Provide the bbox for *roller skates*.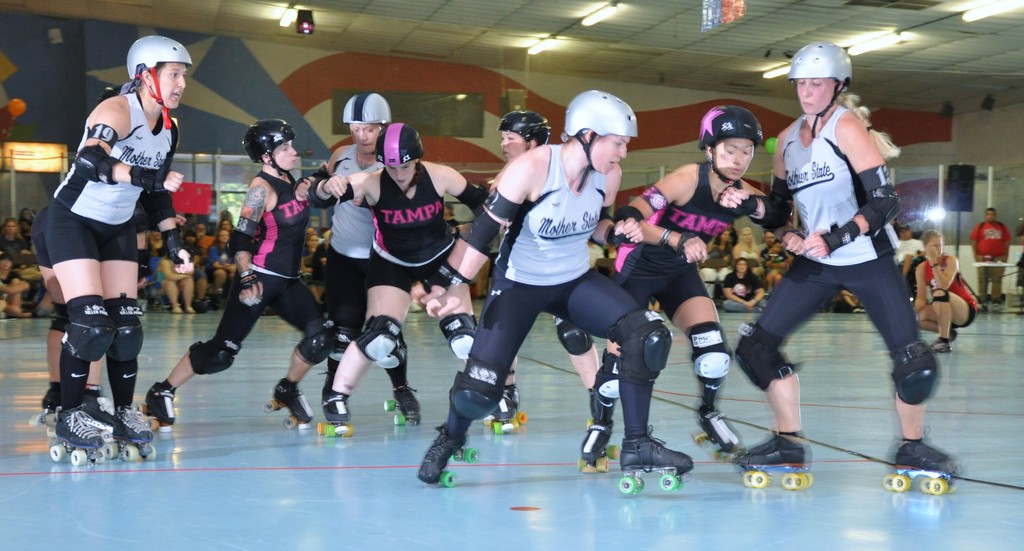
BBox(737, 433, 814, 487).
